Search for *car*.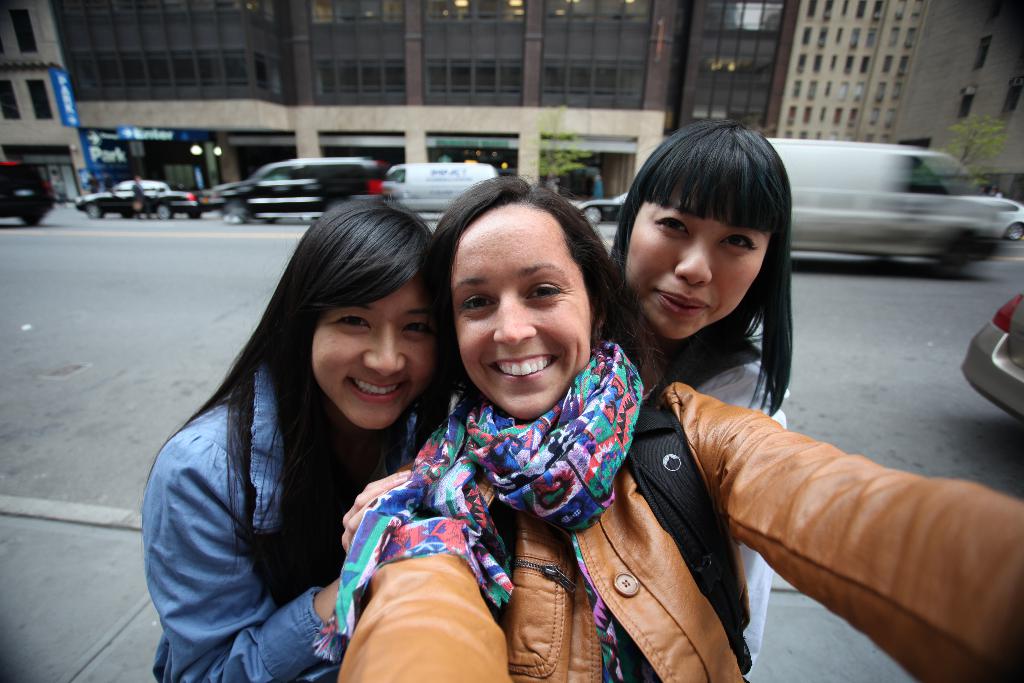
Found at 0/155/56/227.
